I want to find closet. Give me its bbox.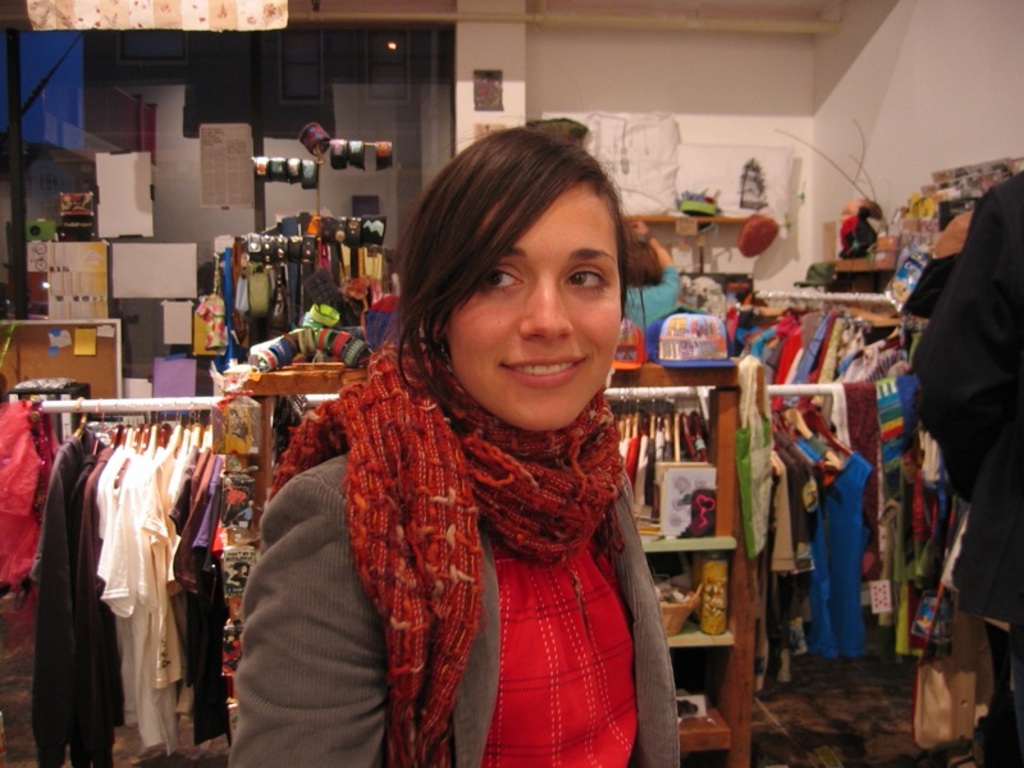
(x1=726, y1=380, x2=870, y2=689).
